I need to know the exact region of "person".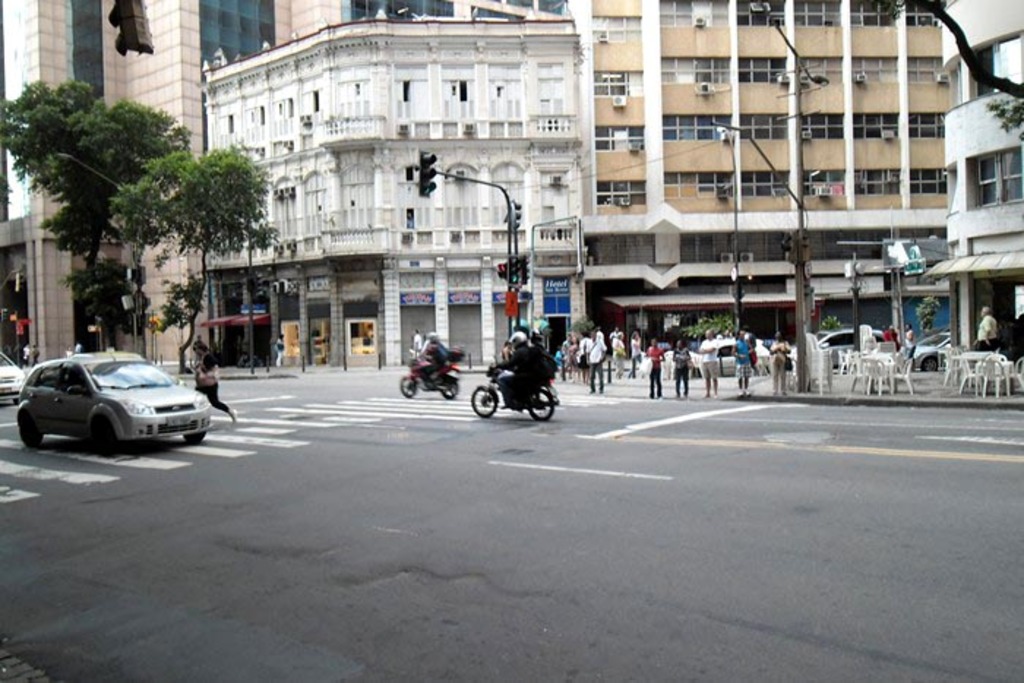
Region: left=414, top=331, right=423, bottom=360.
